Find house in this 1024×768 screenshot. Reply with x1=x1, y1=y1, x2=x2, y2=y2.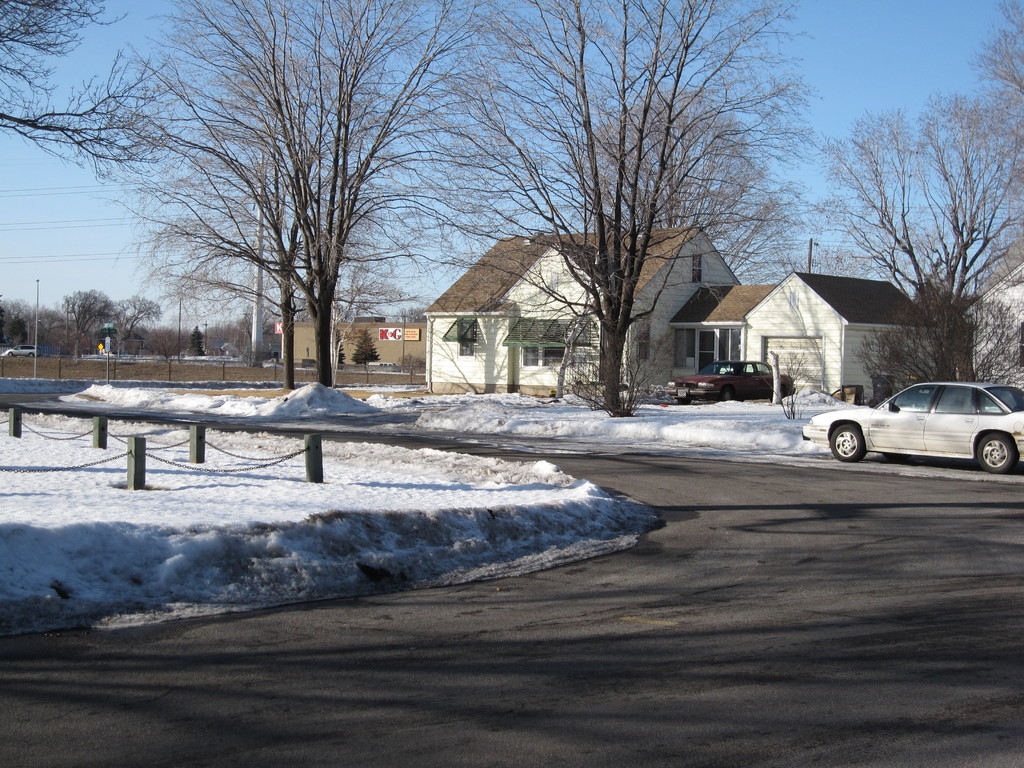
x1=281, y1=314, x2=328, y2=363.
